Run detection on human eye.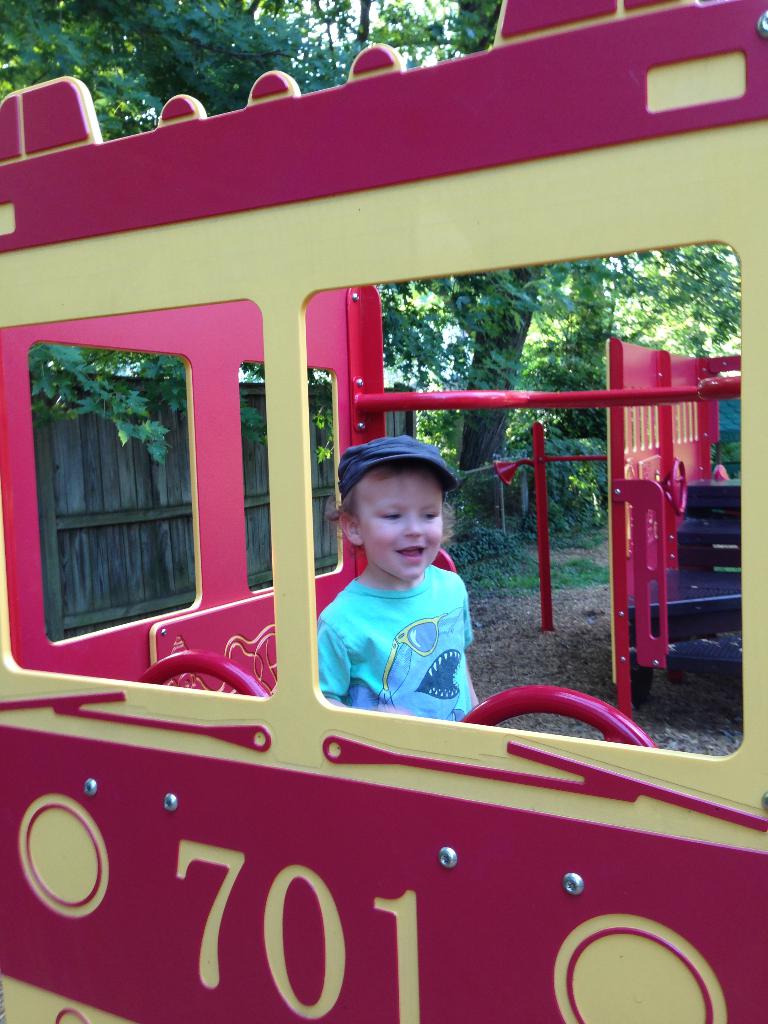
Result: rect(375, 504, 405, 522).
